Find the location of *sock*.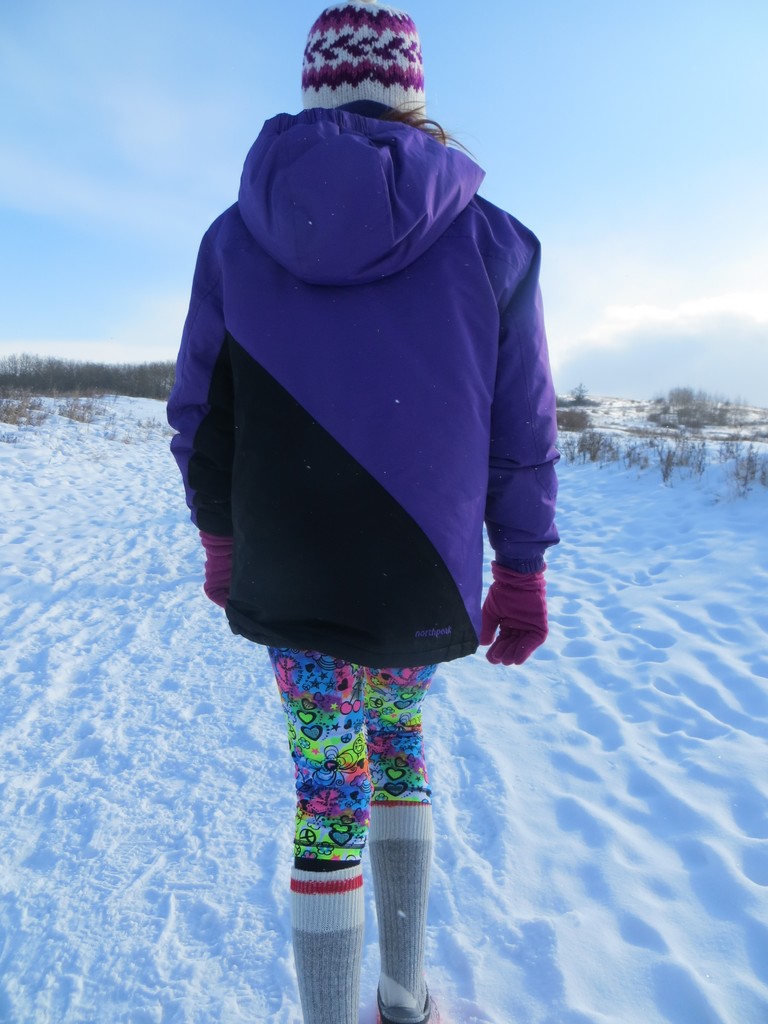
Location: box=[370, 800, 436, 1021].
